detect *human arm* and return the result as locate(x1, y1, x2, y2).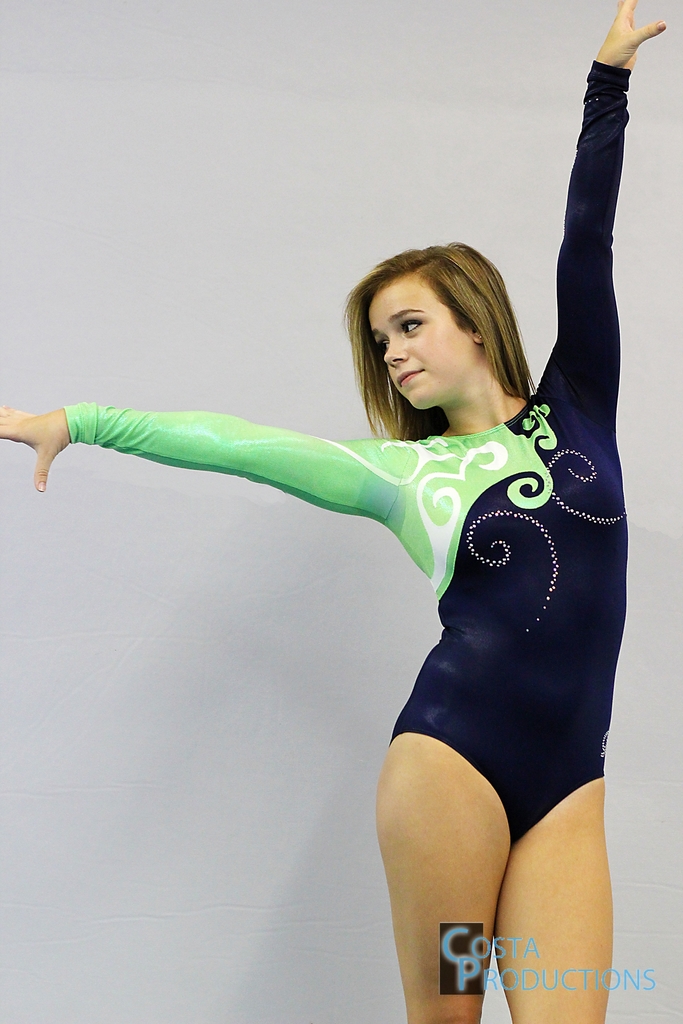
locate(0, 403, 391, 518).
